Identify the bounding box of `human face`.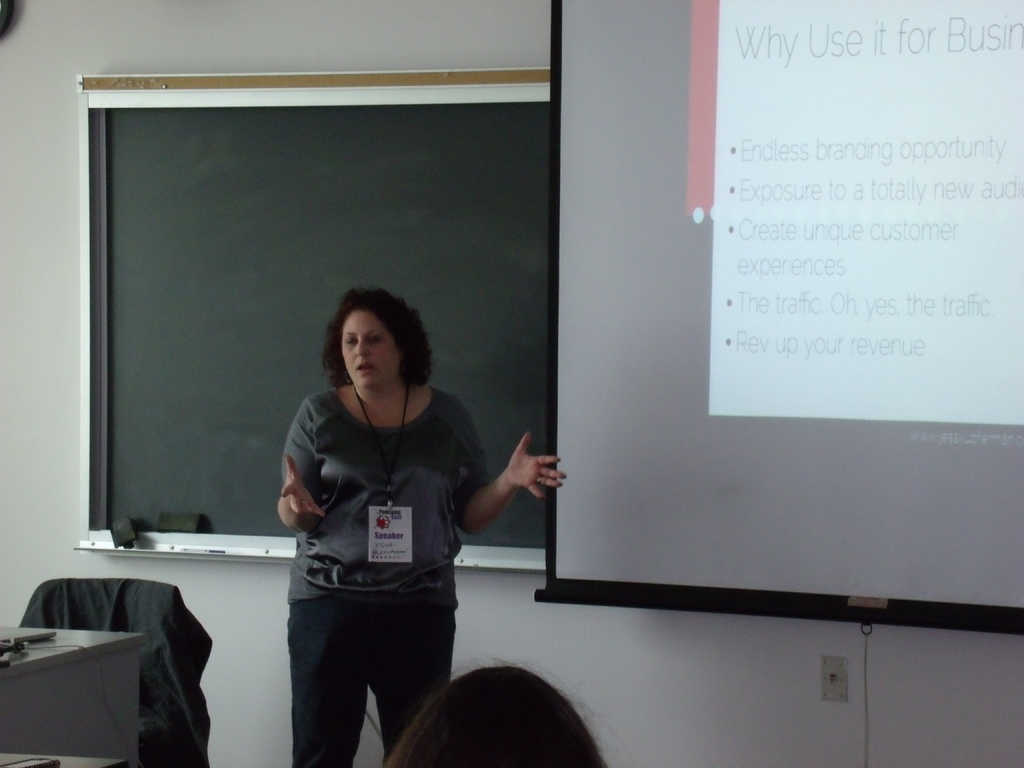
bbox=[342, 310, 399, 391].
